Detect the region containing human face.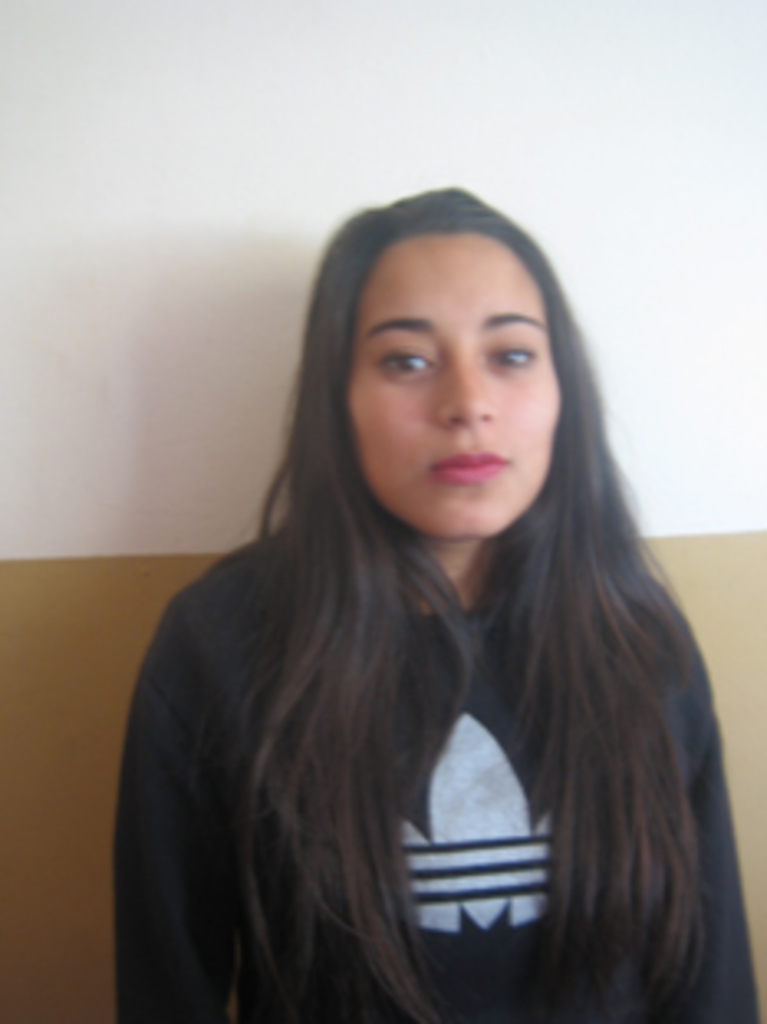
x1=349 y1=237 x2=563 y2=540.
